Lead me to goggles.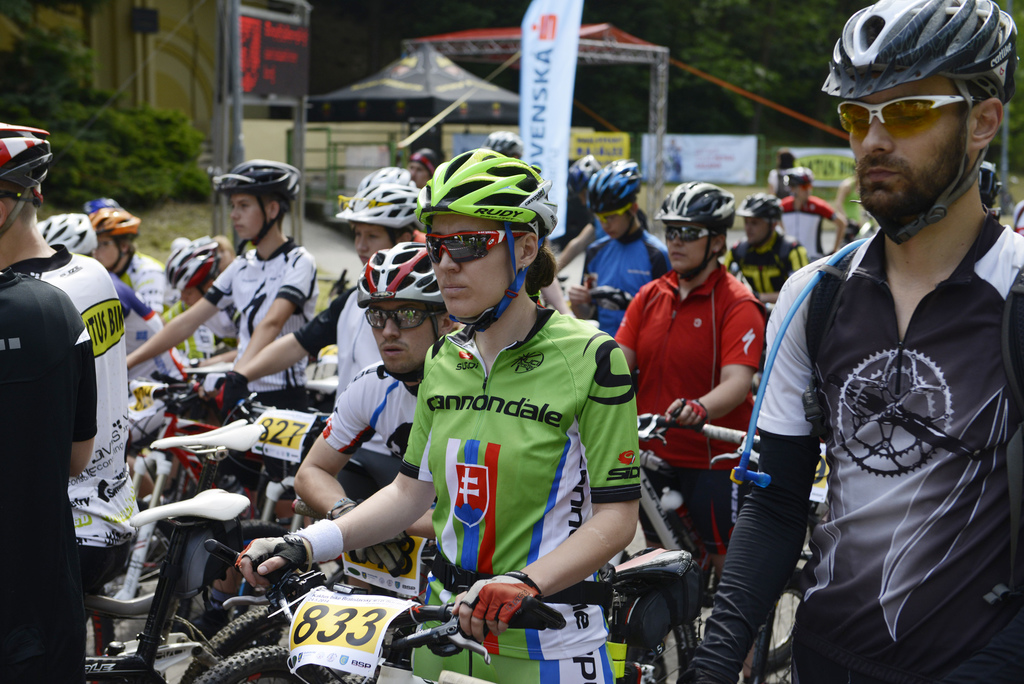
Lead to (362,305,446,330).
